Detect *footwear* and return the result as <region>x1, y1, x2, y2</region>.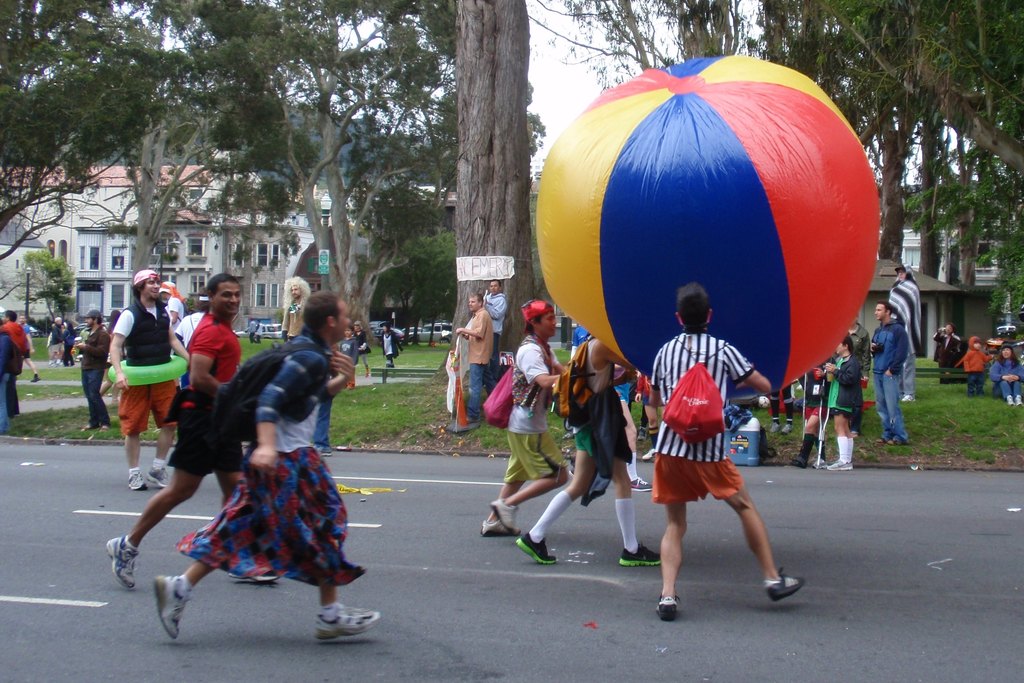
<region>316, 610, 387, 639</region>.
